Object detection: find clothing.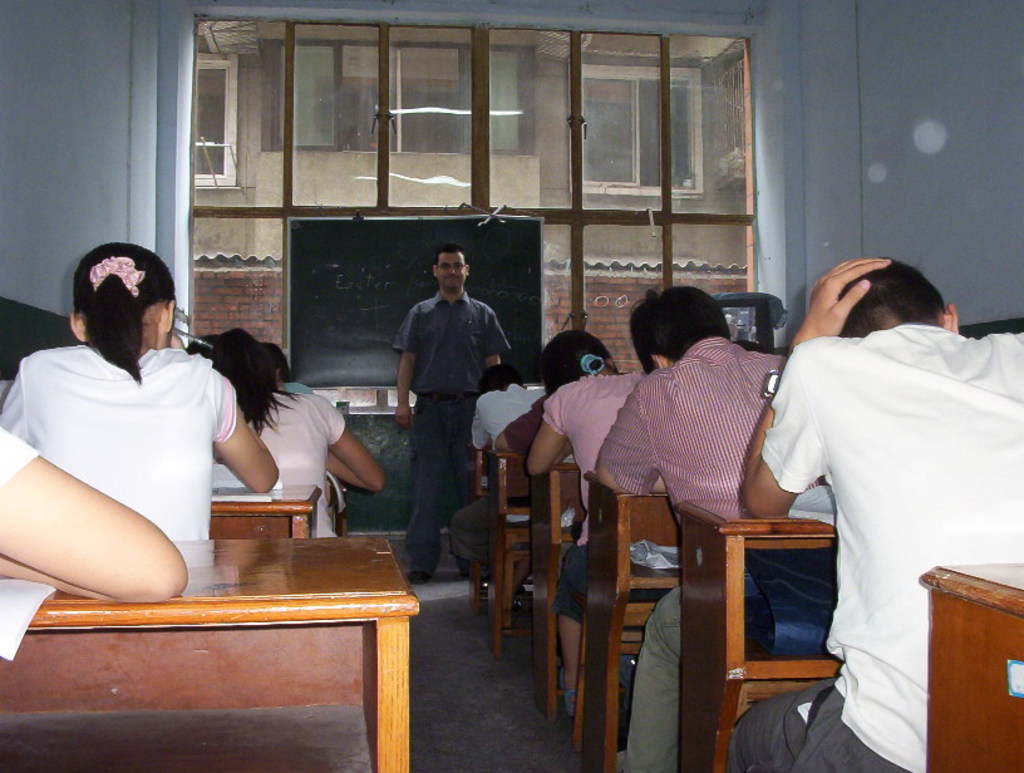
pyautogui.locateOnScreen(210, 390, 345, 540).
